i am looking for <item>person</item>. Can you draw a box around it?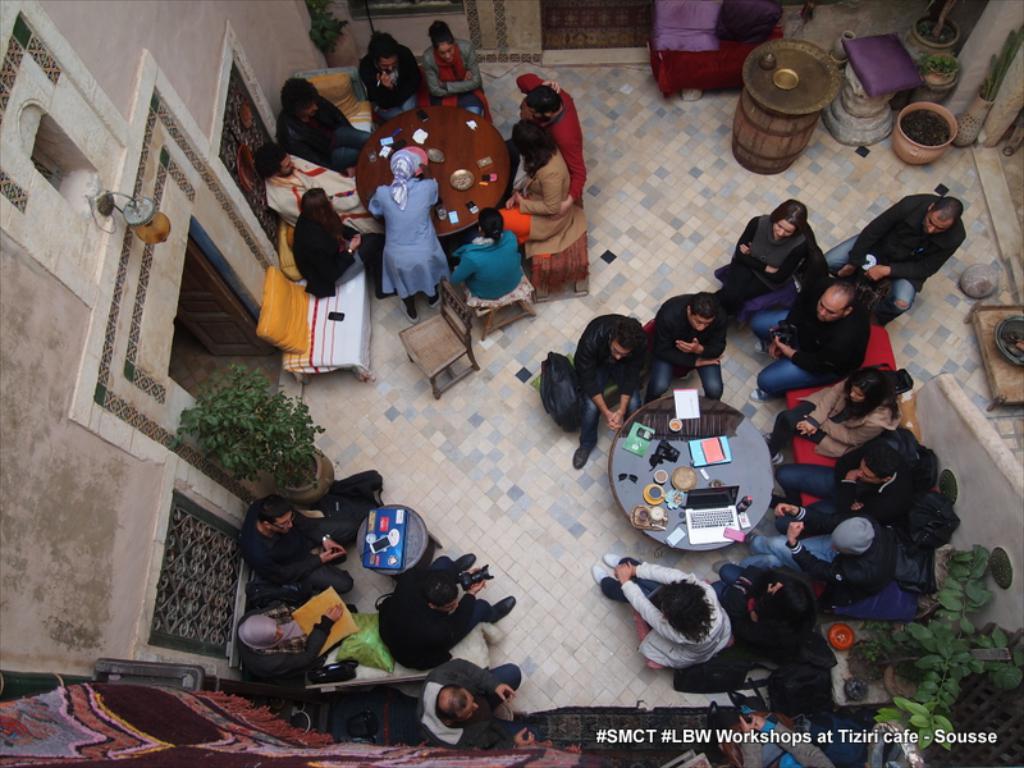
Sure, the bounding box is x1=415 y1=648 x2=538 y2=744.
